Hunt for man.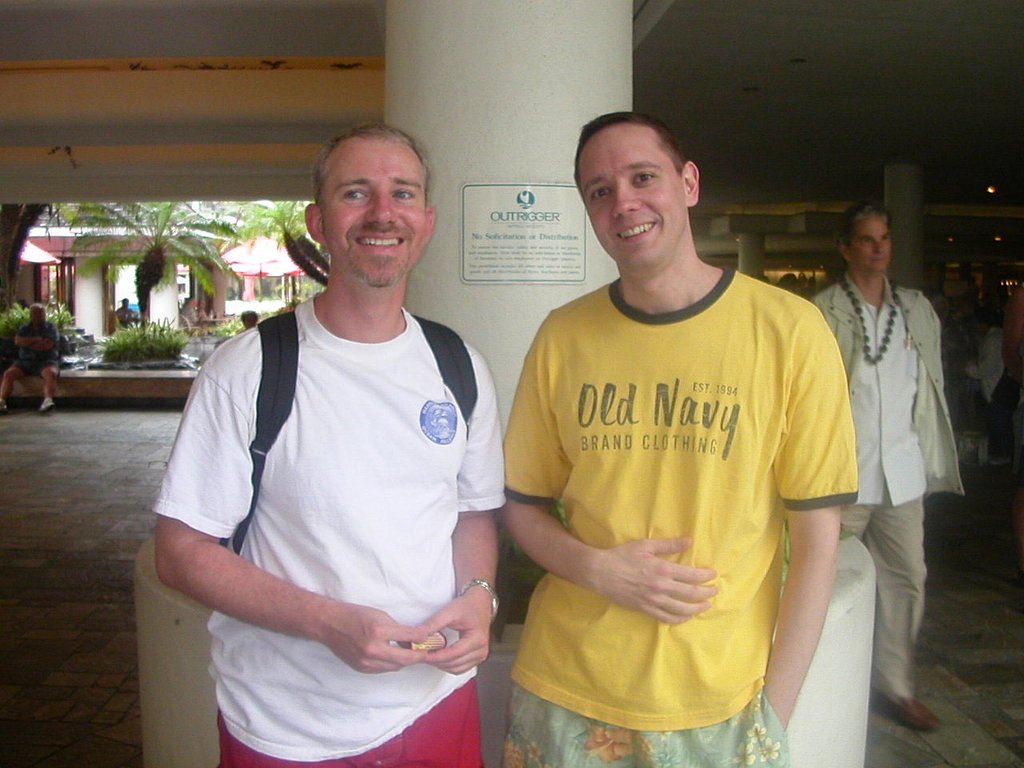
Hunted down at box(495, 114, 867, 767).
